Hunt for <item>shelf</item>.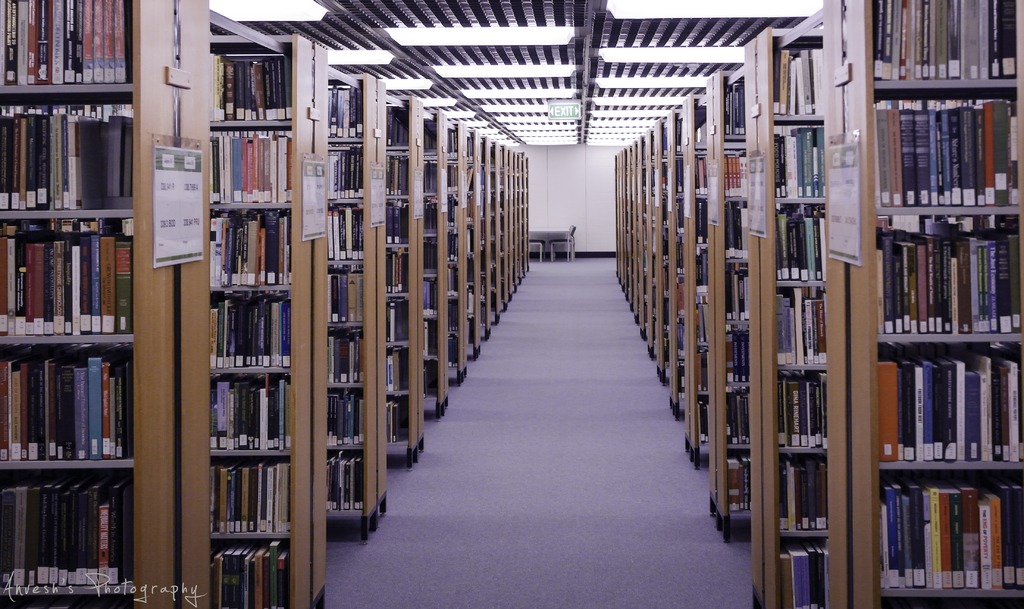
Hunted down at Rect(406, 76, 458, 432).
